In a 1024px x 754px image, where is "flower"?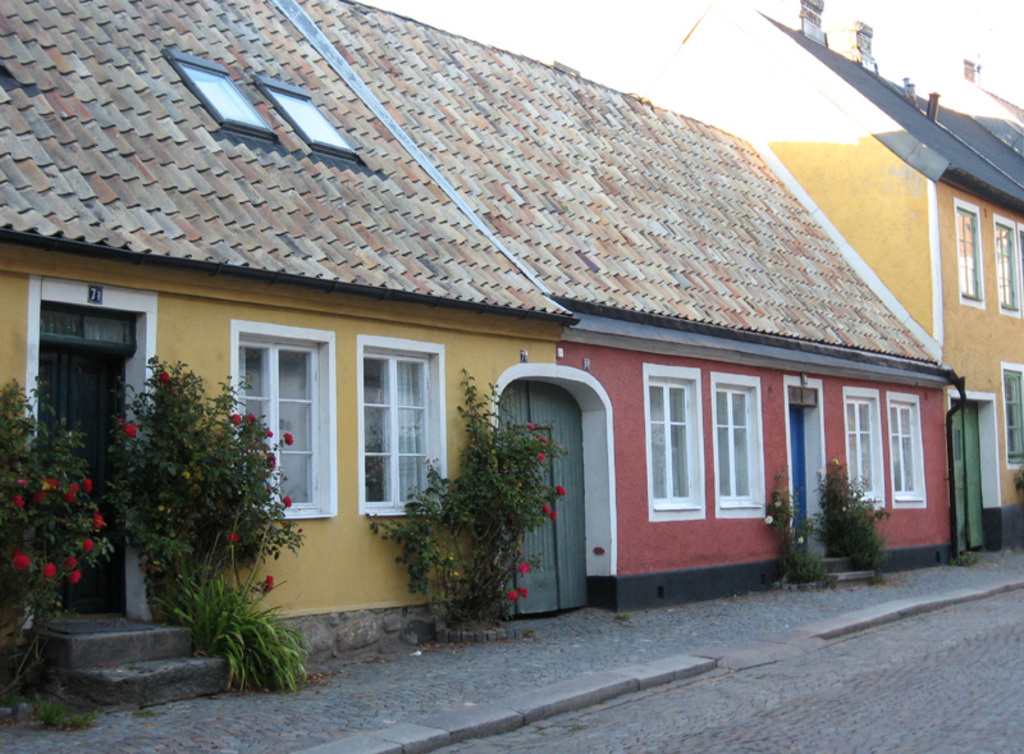
(left=538, top=501, right=545, bottom=518).
